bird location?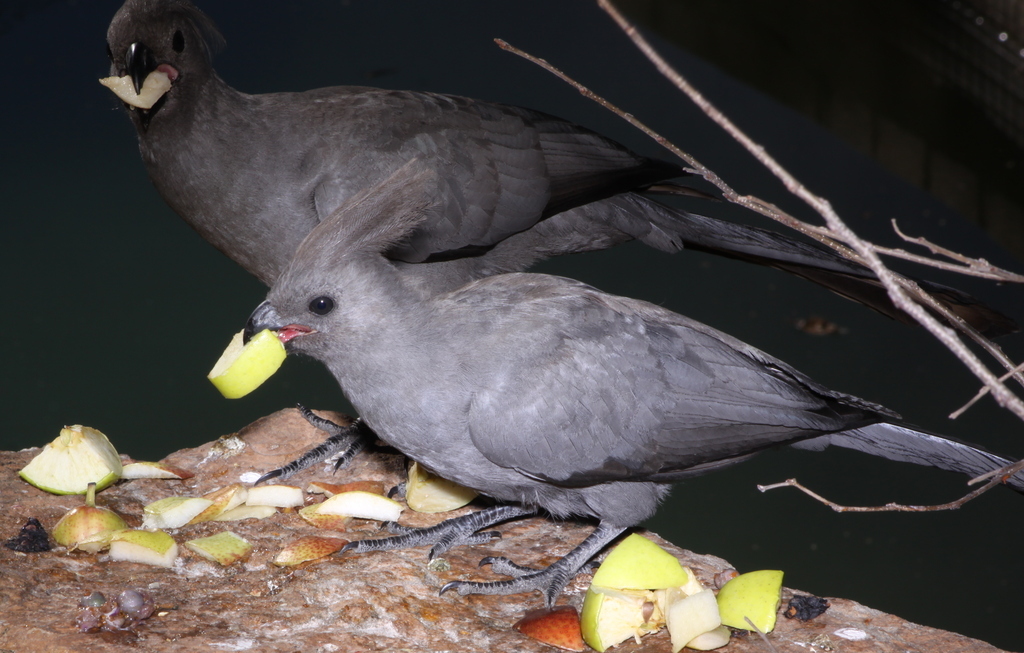
bbox=[210, 224, 977, 562]
